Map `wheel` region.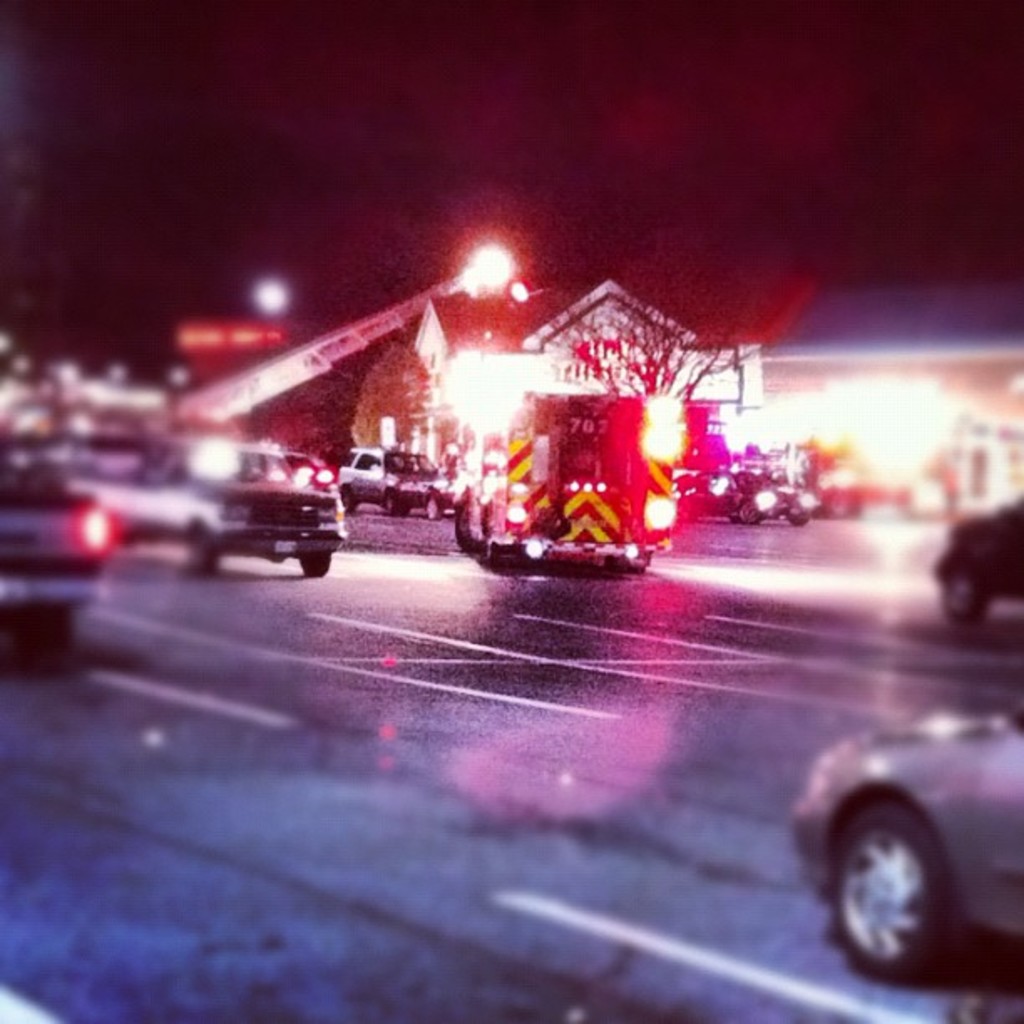
Mapped to 845/790/939/967.
